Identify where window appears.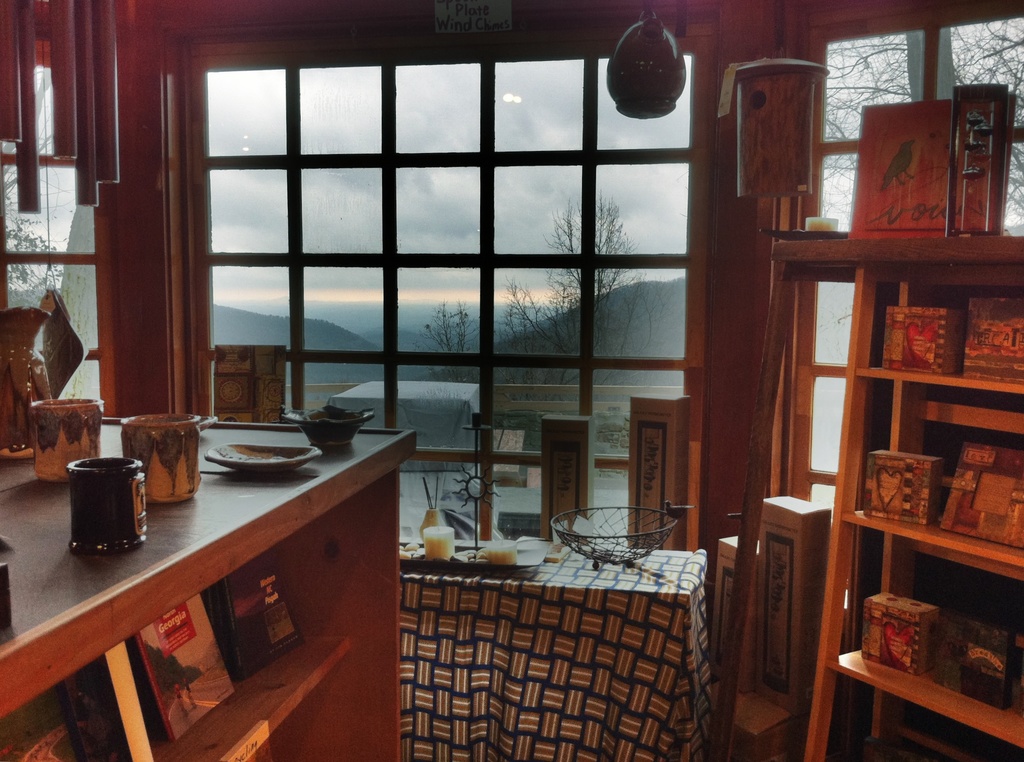
Appears at [0, 0, 106, 419].
